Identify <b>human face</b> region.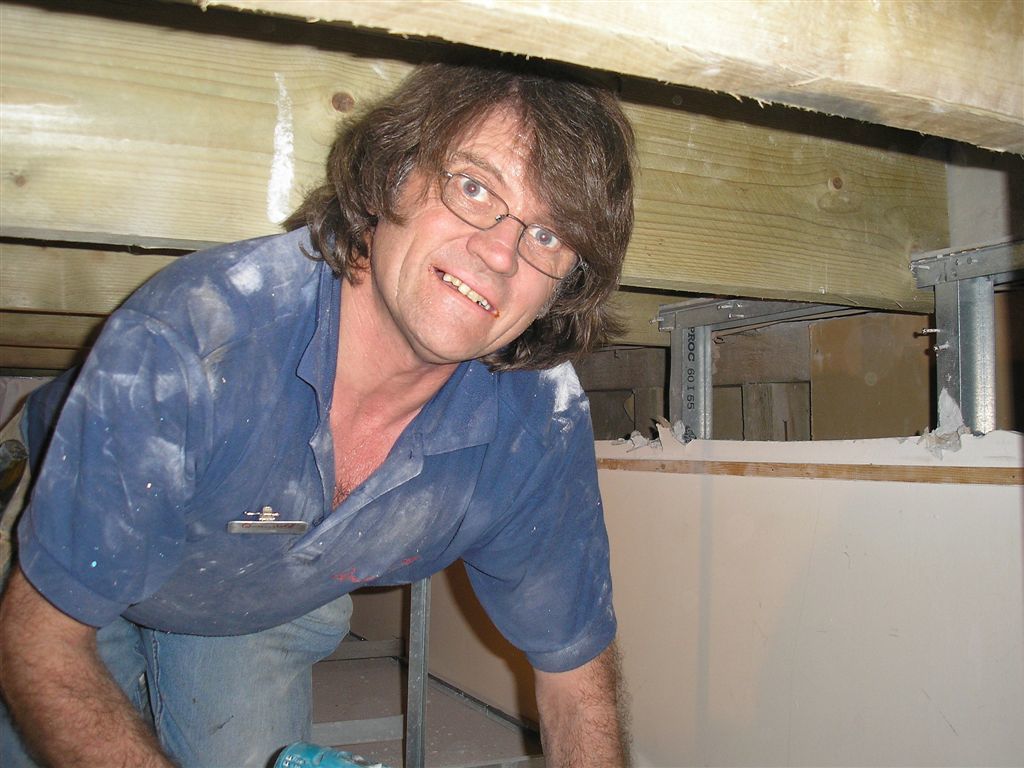
Region: [371, 95, 584, 365].
